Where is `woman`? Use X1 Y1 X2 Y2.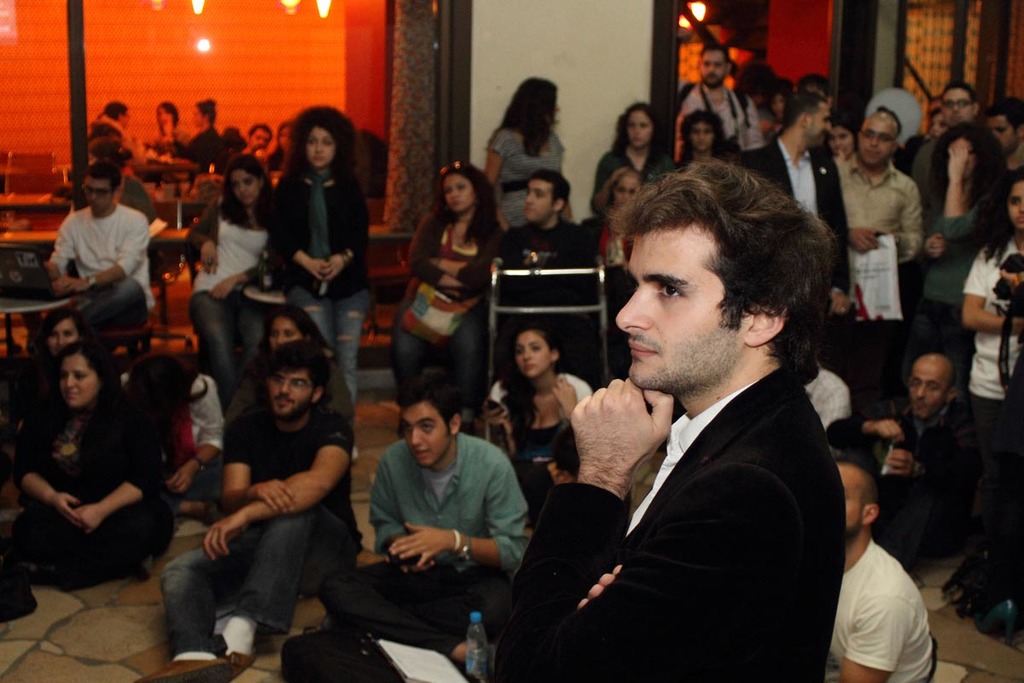
254 114 377 394.
